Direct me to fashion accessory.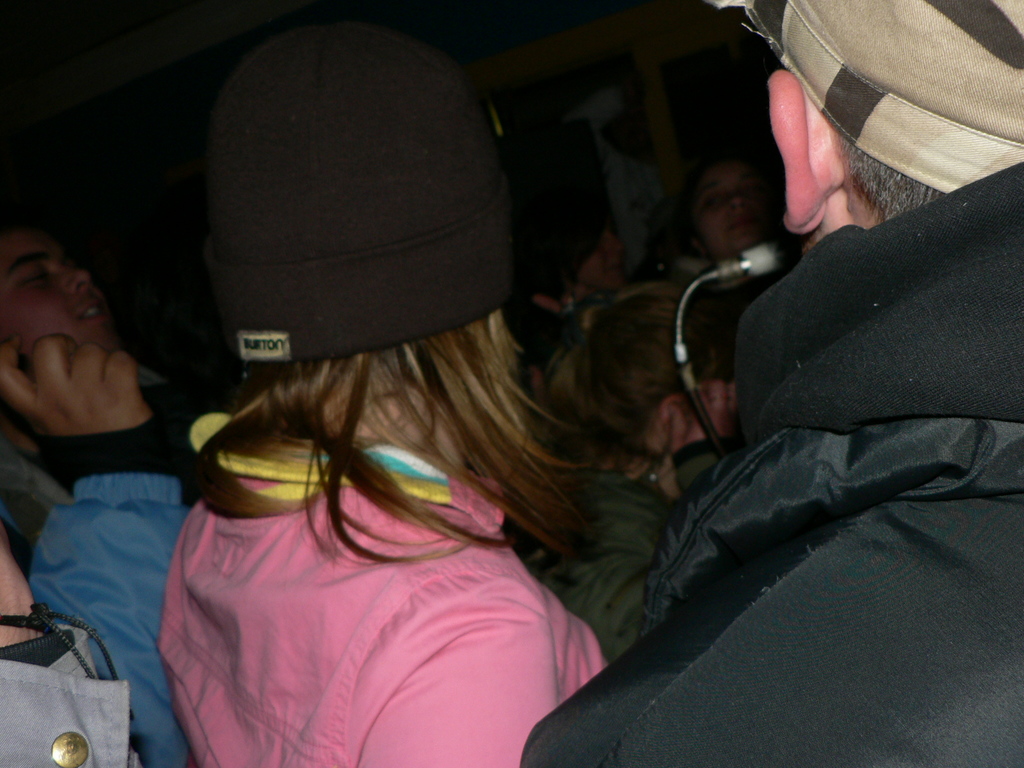
Direction: select_region(646, 452, 662, 481).
